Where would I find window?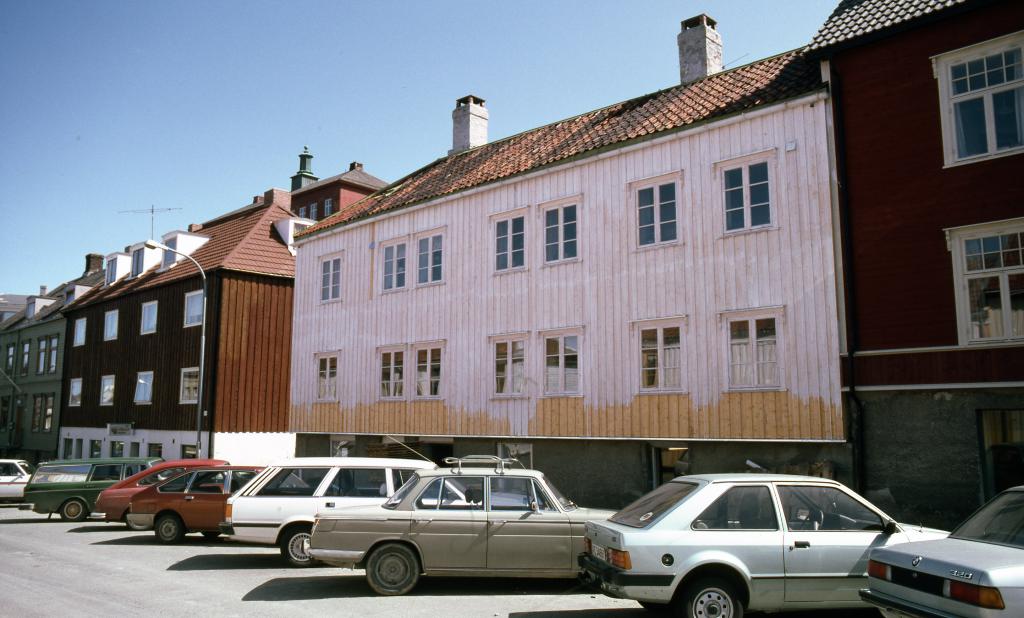
At [134,371,154,404].
